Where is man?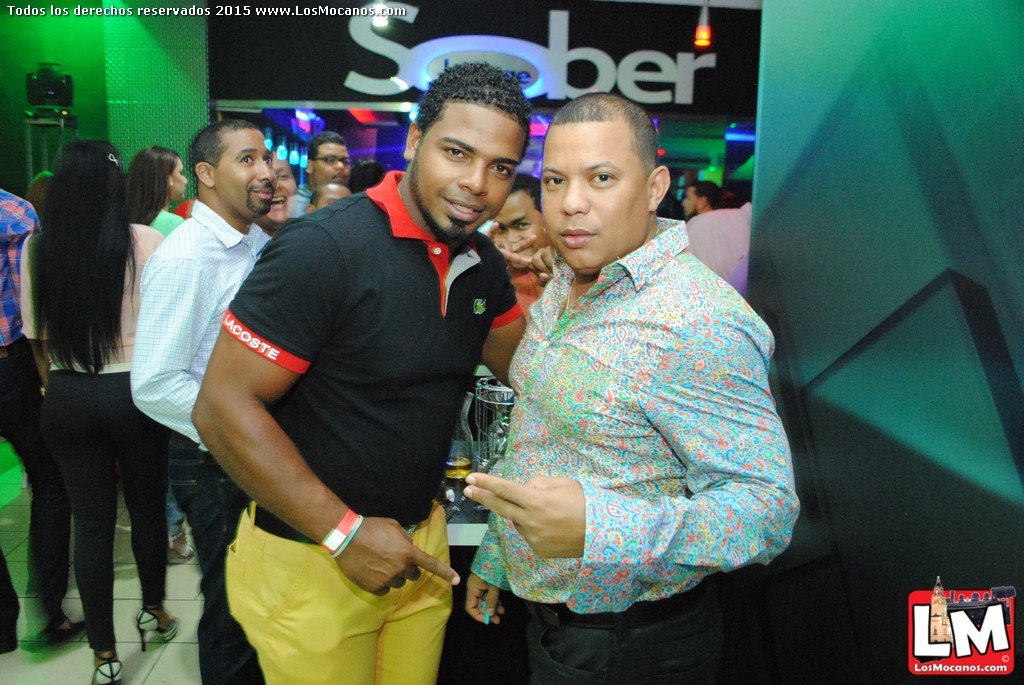
select_region(163, 80, 545, 682).
